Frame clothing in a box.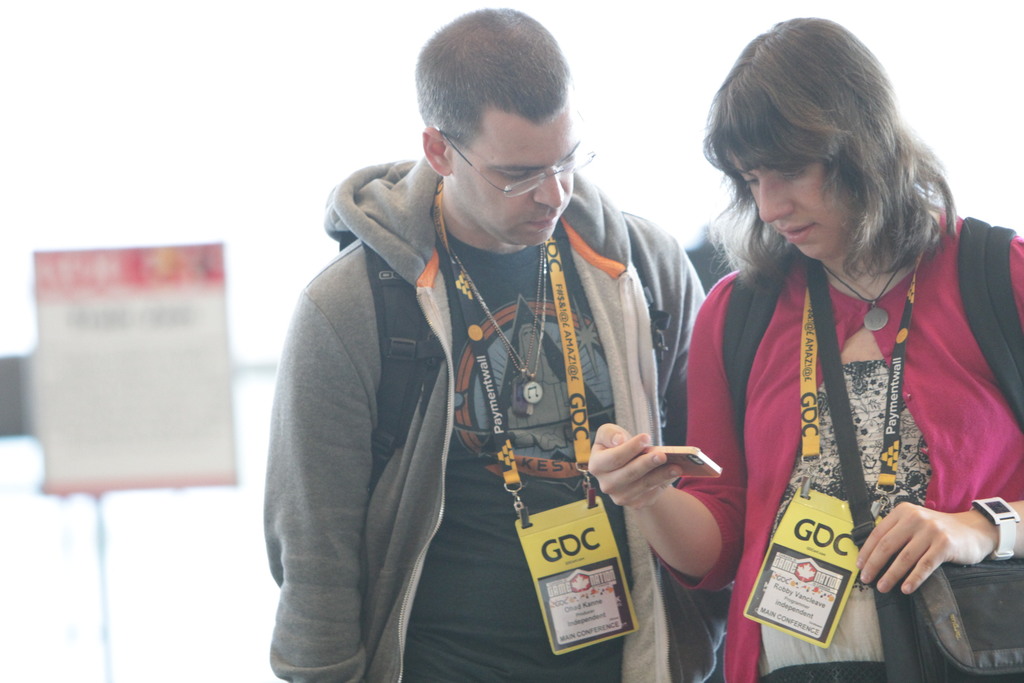
(x1=678, y1=198, x2=1008, y2=652).
